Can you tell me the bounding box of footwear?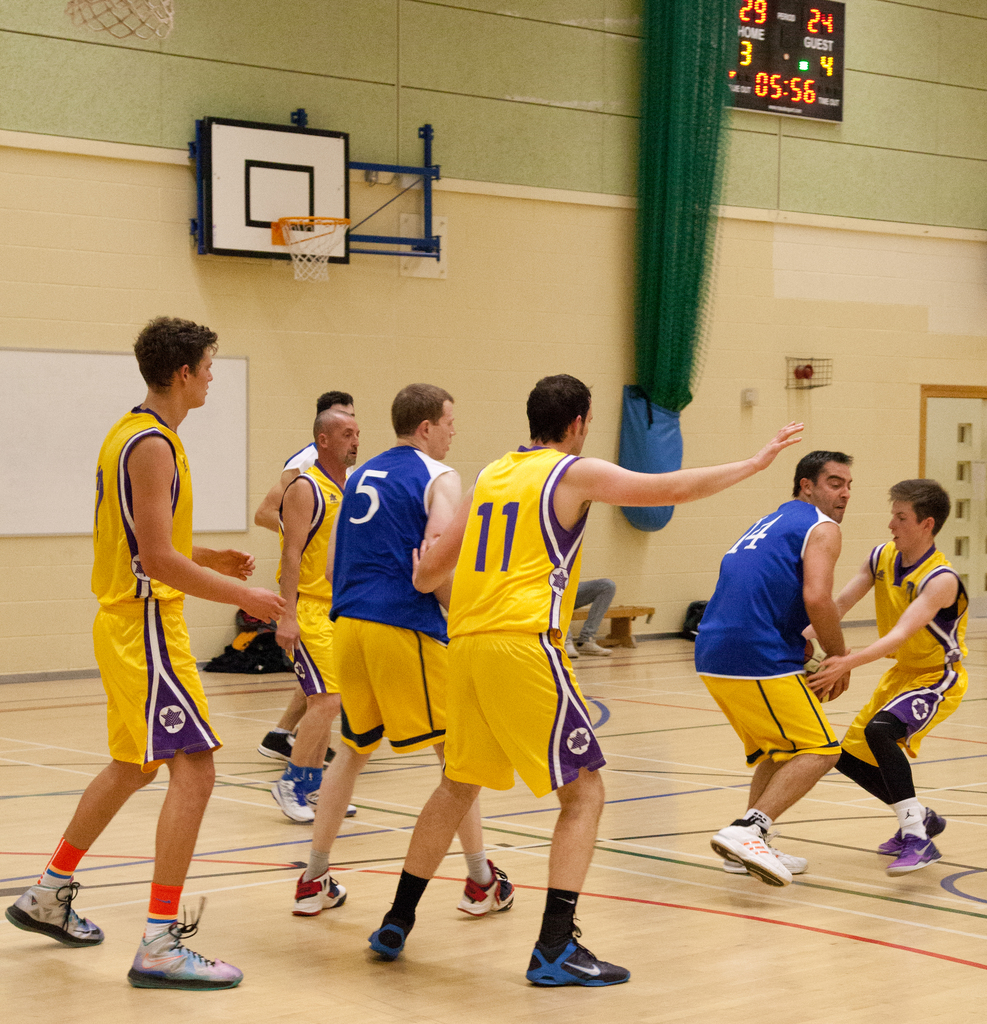
crop(709, 813, 791, 890).
